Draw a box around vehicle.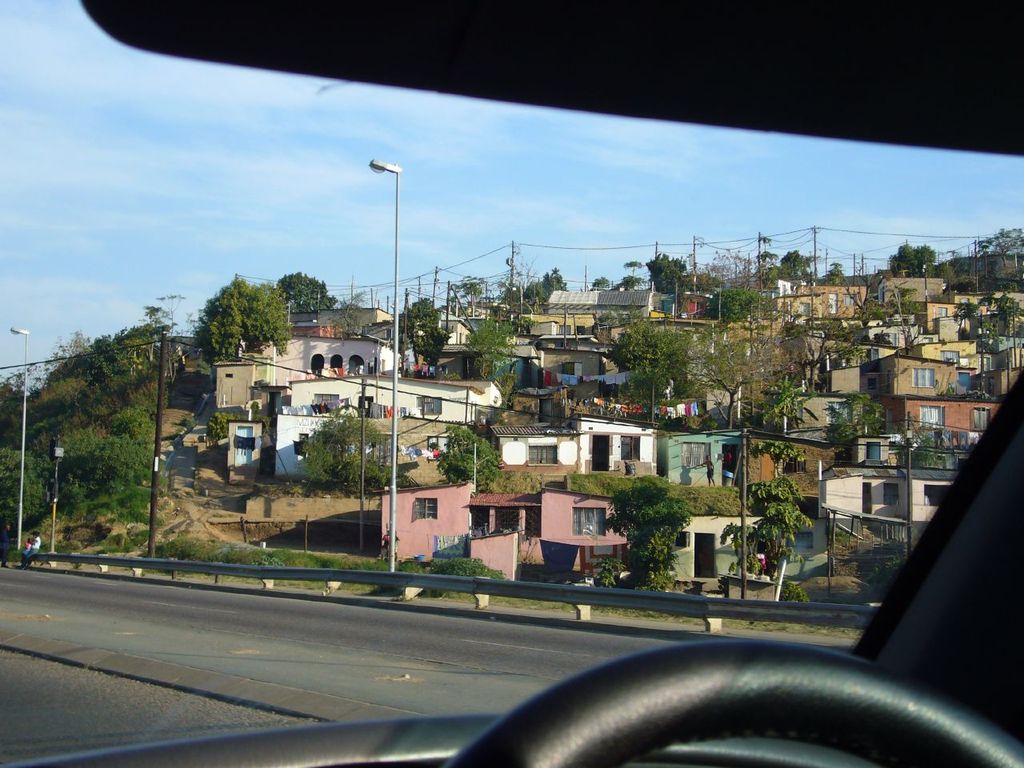
select_region(0, 0, 1023, 767).
